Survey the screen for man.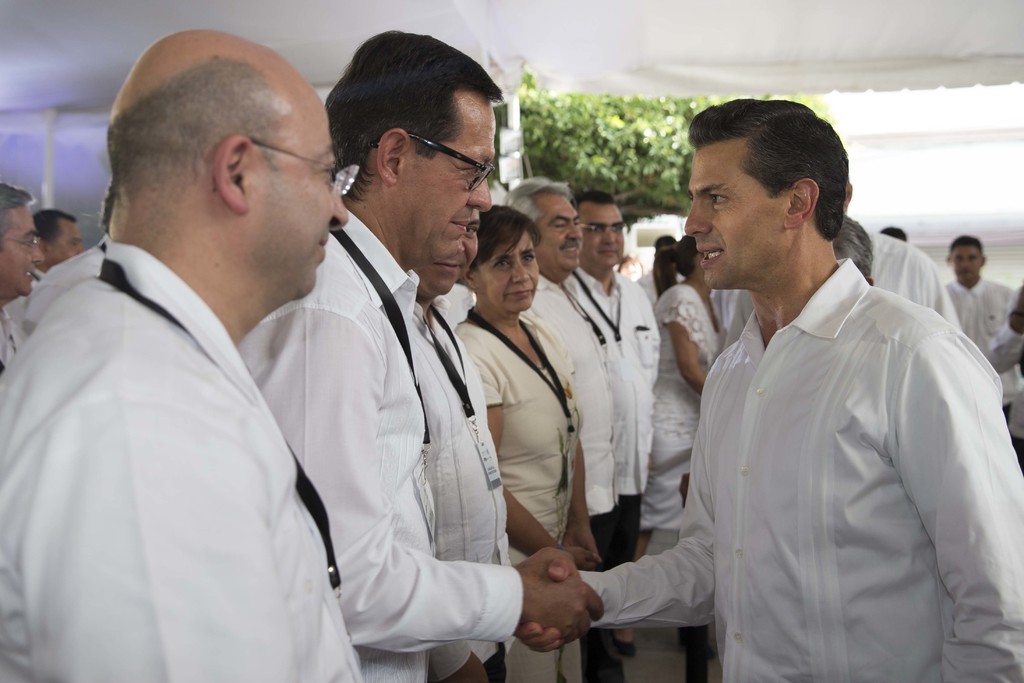
Survey found: rect(510, 95, 1023, 682).
